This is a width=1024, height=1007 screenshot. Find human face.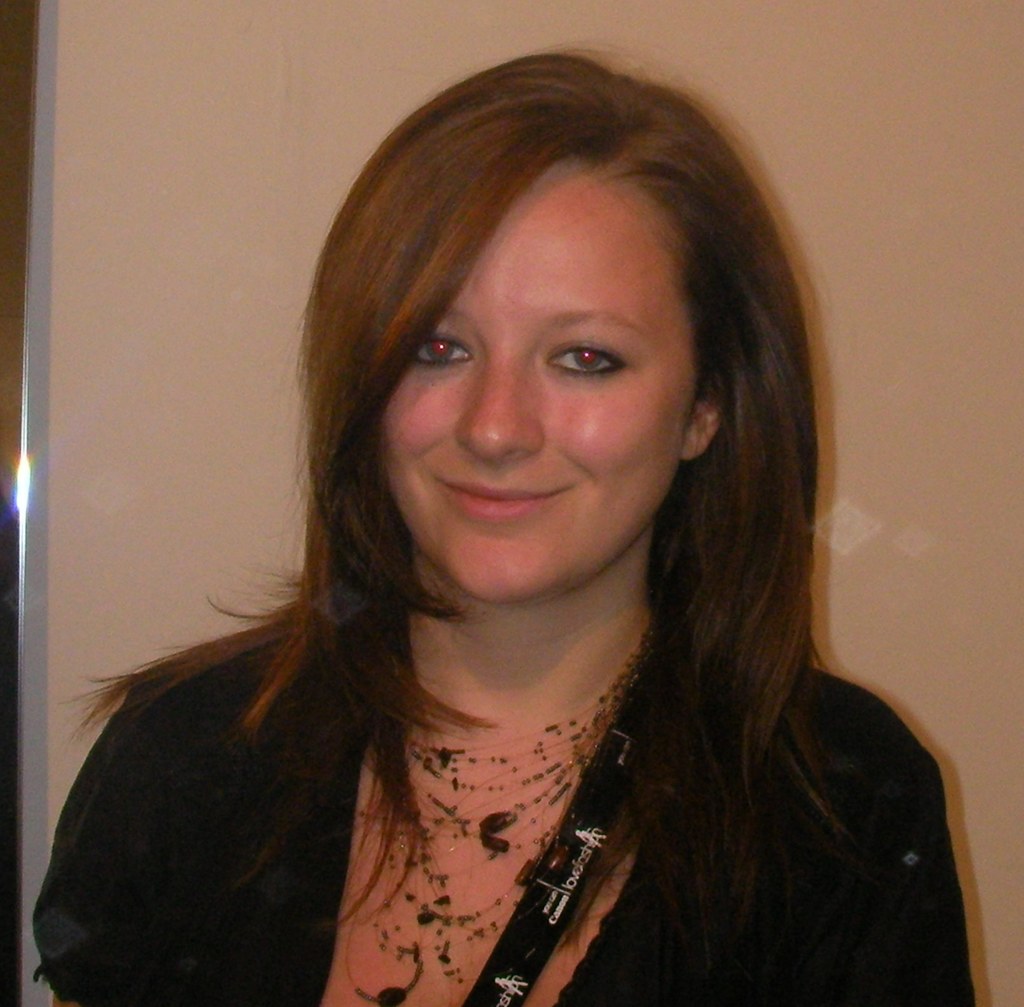
Bounding box: [360, 149, 715, 613].
